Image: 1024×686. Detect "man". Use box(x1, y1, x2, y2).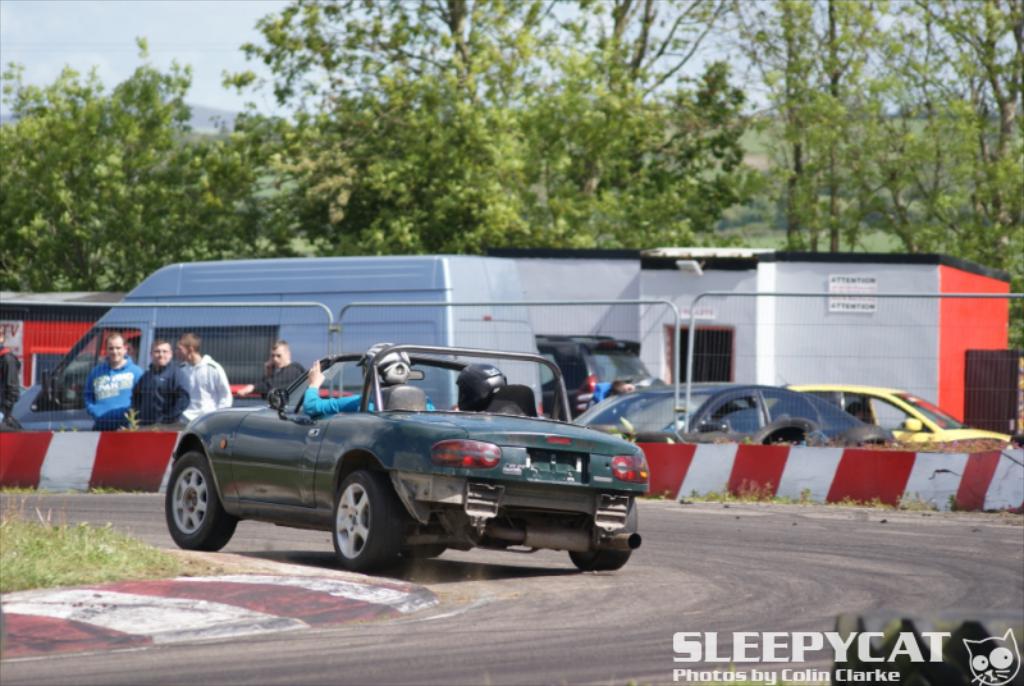
box(177, 333, 229, 427).
